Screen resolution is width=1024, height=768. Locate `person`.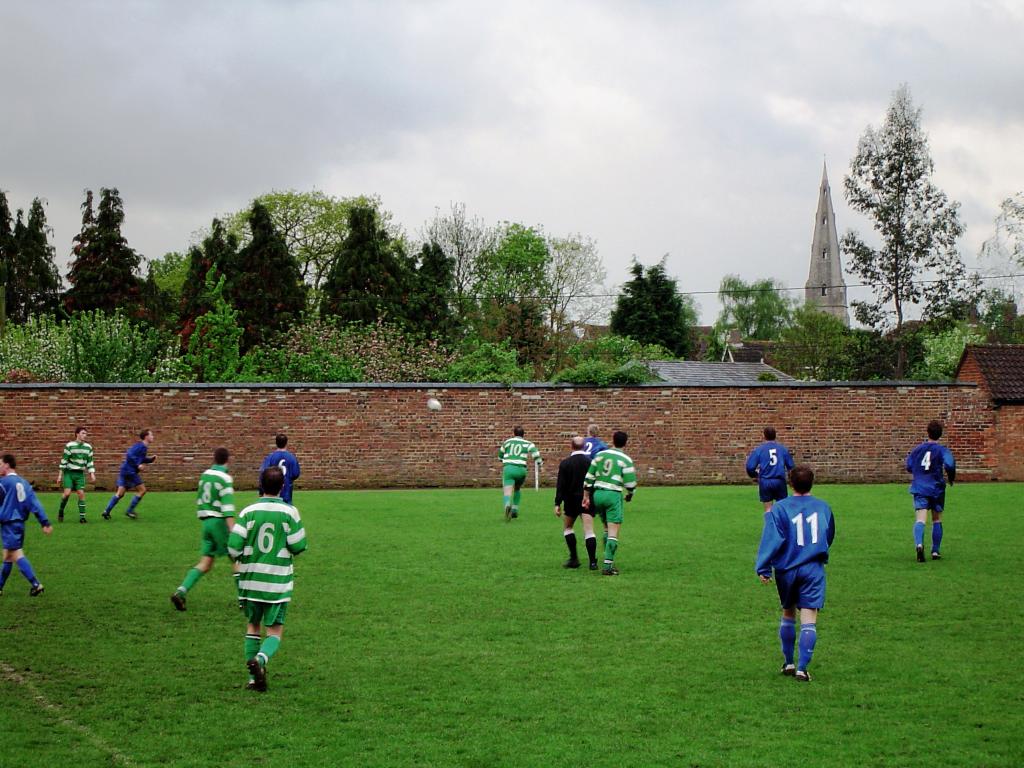
select_region(226, 467, 308, 691).
